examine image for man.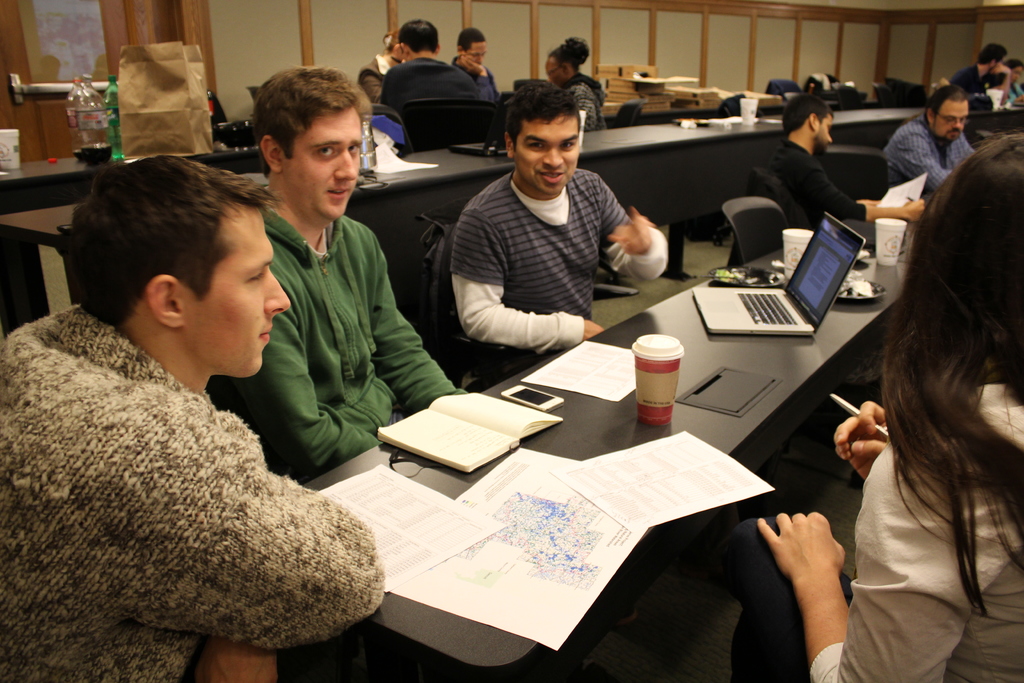
Examination result: x1=881, y1=89, x2=973, y2=186.
